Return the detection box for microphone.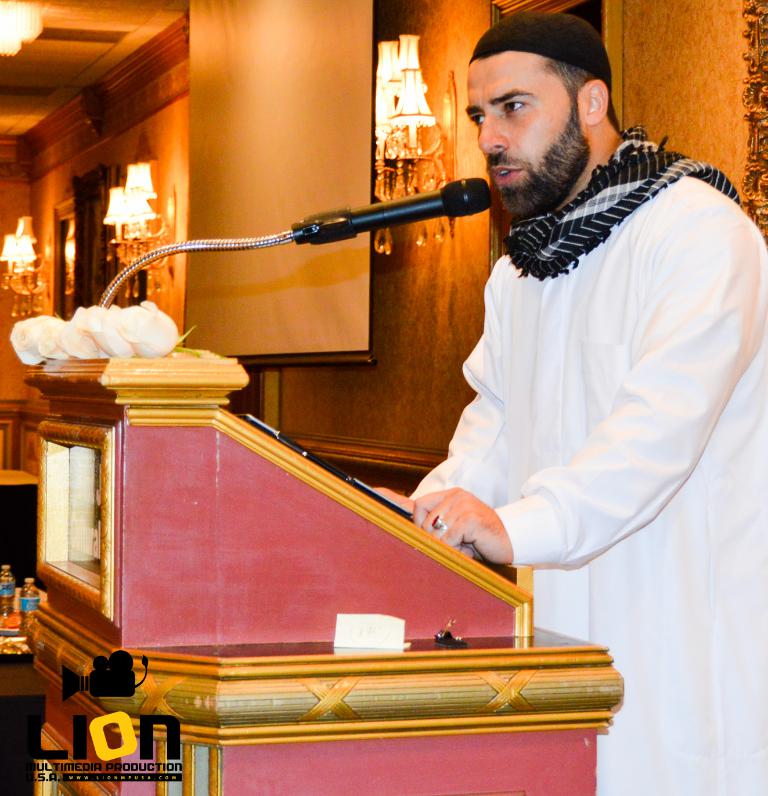
283, 173, 495, 248.
